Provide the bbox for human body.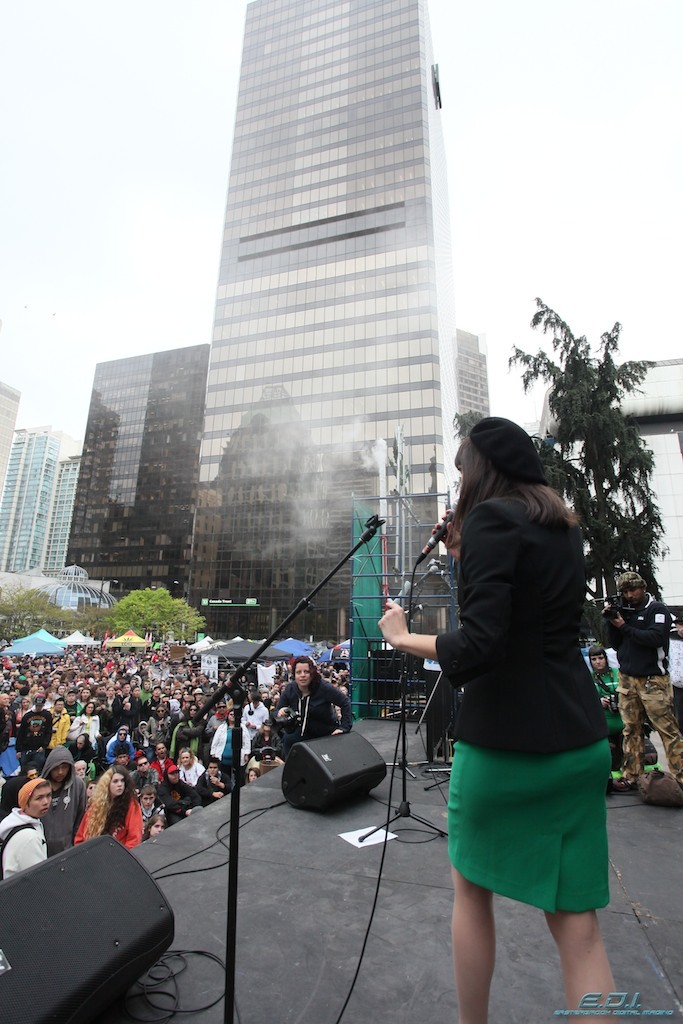
<region>167, 702, 206, 759</region>.
